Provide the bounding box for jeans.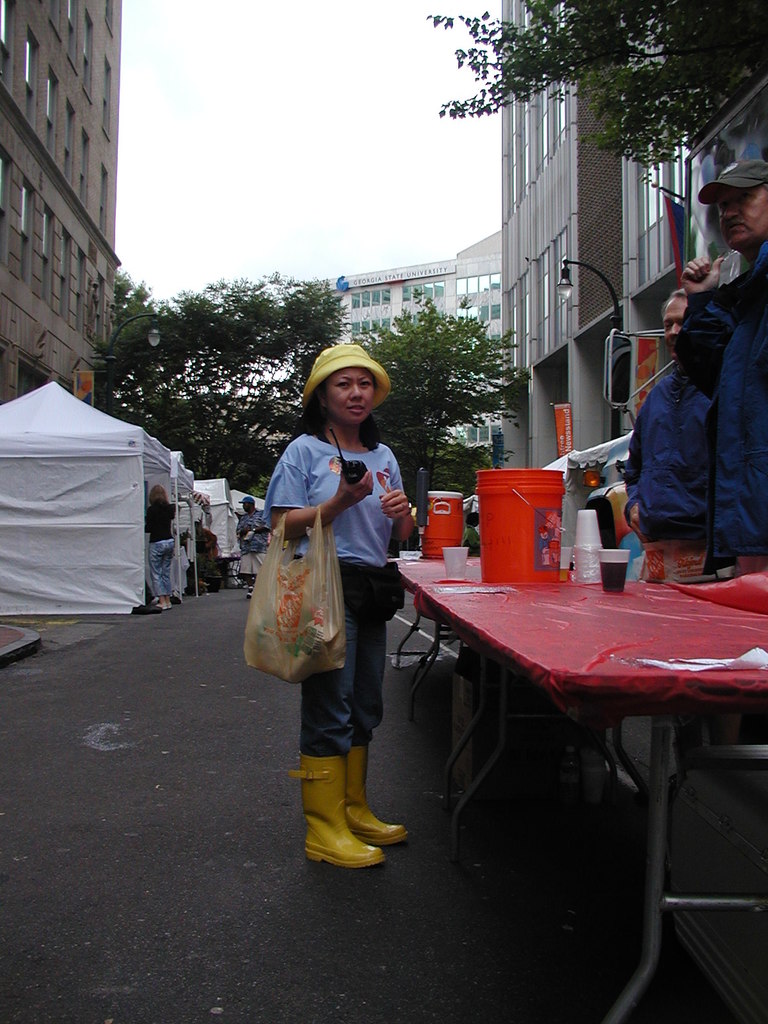
BBox(291, 563, 410, 755).
